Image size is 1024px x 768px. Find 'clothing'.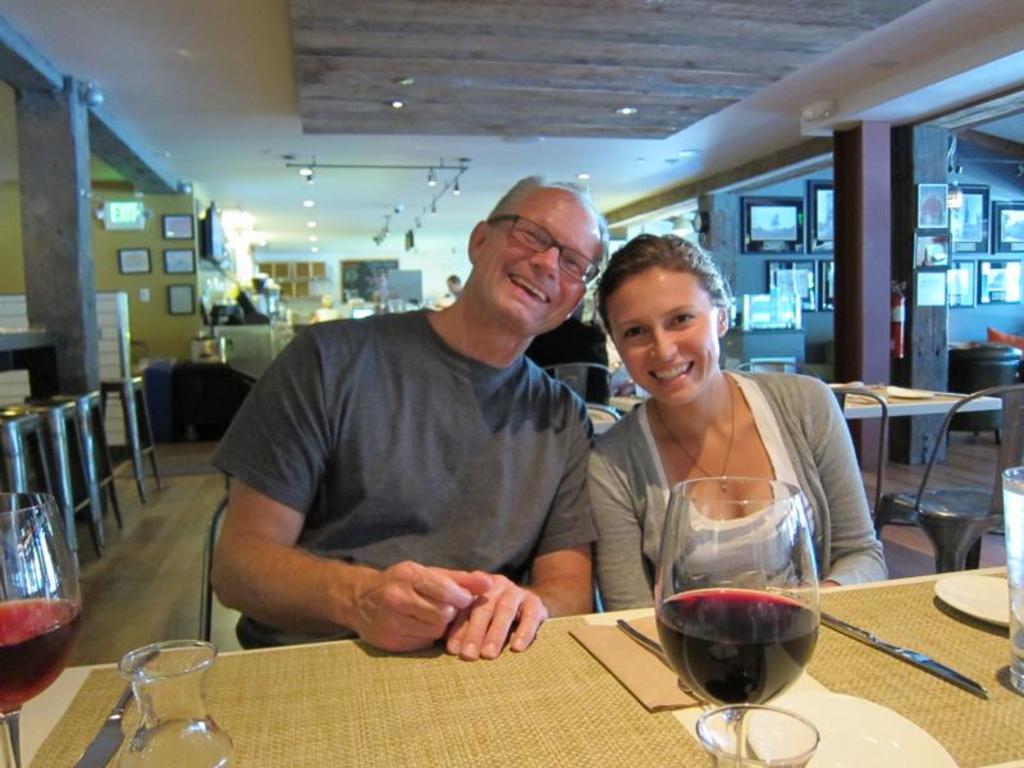
pyautogui.locateOnScreen(576, 383, 900, 614).
